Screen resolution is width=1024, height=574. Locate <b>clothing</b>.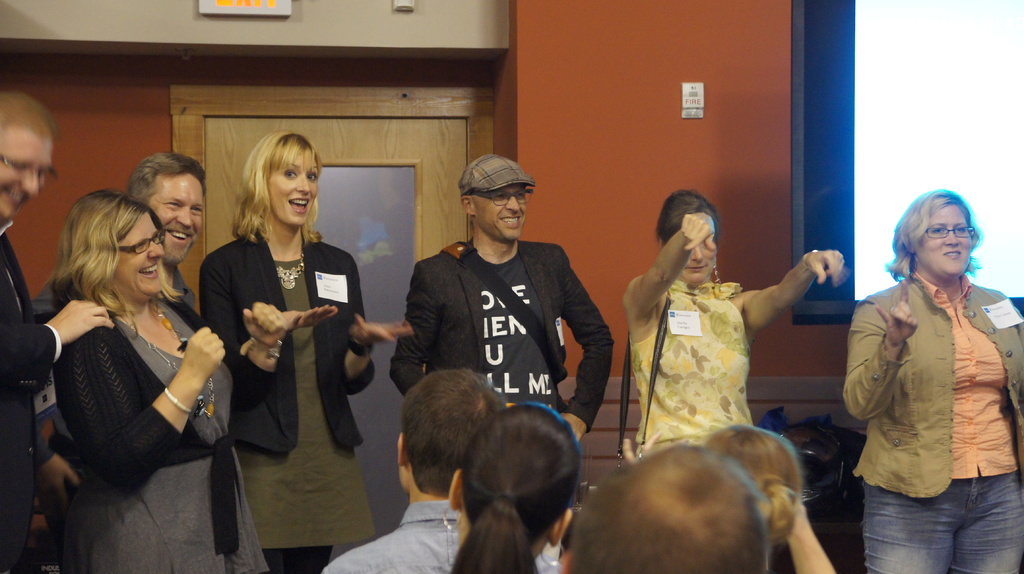
left=0, top=225, right=55, bottom=573.
